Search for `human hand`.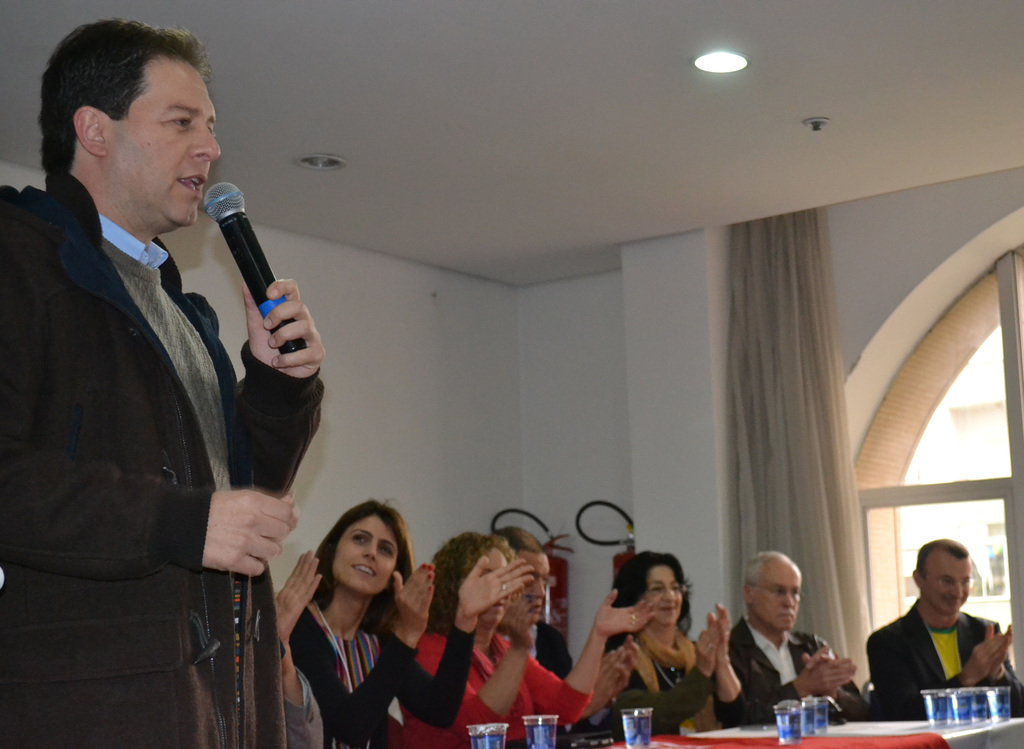
Found at <bbox>392, 561, 438, 633</bbox>.
